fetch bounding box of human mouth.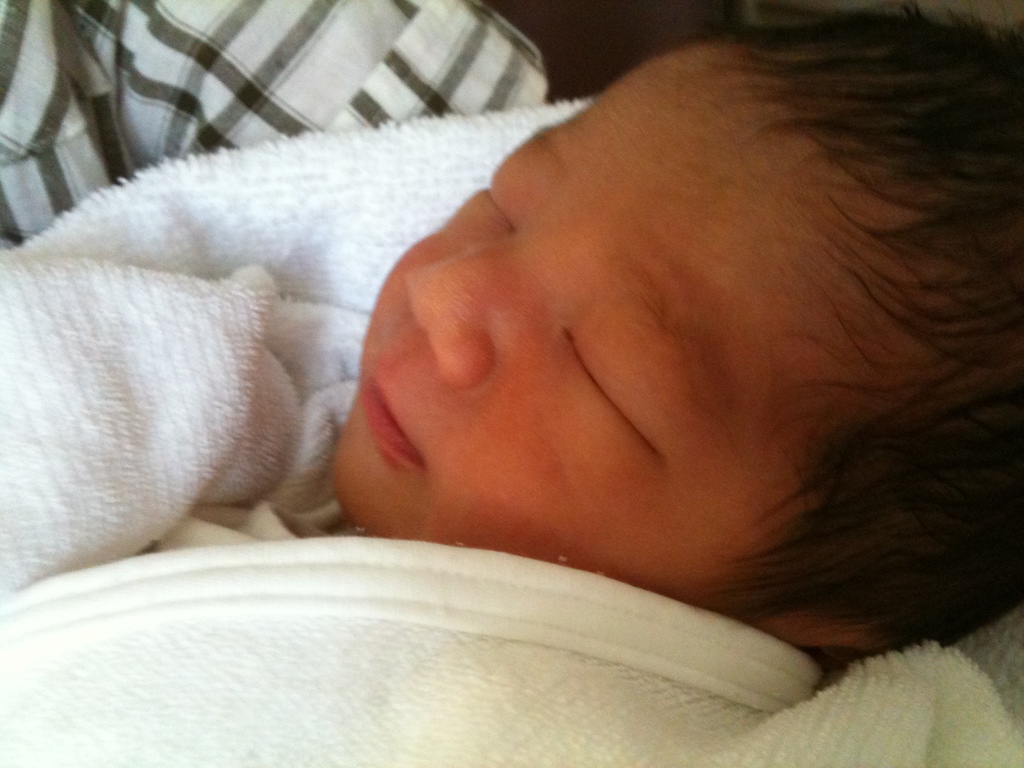
Bbox: (x1=356, y1=371, x2=418, y2=484).
